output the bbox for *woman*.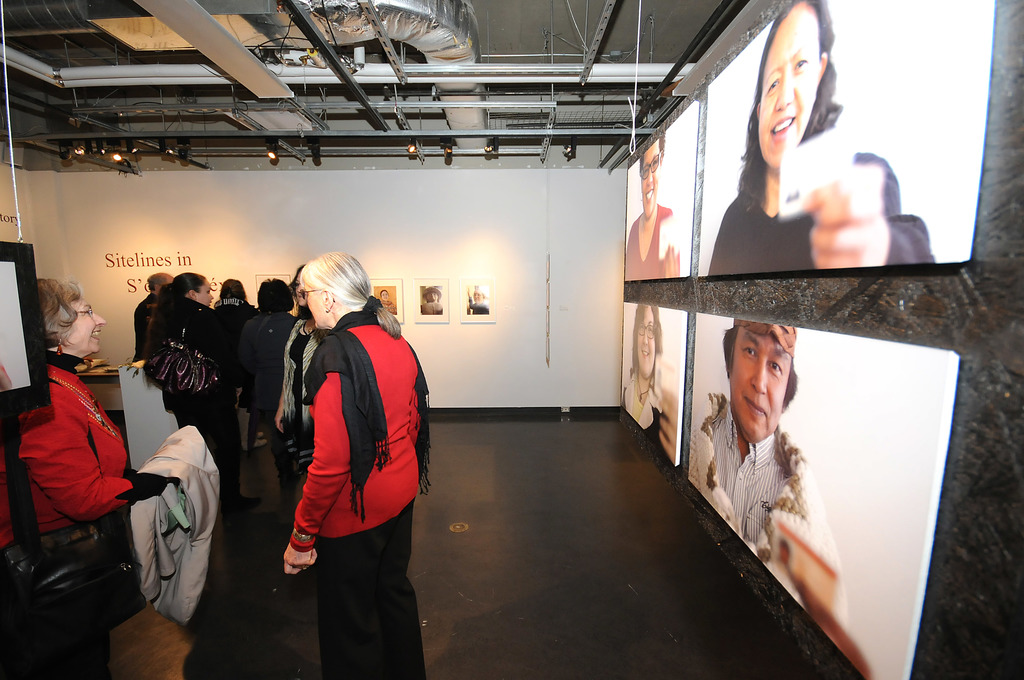
(left=698, top=0, right=935, bottom=268).
